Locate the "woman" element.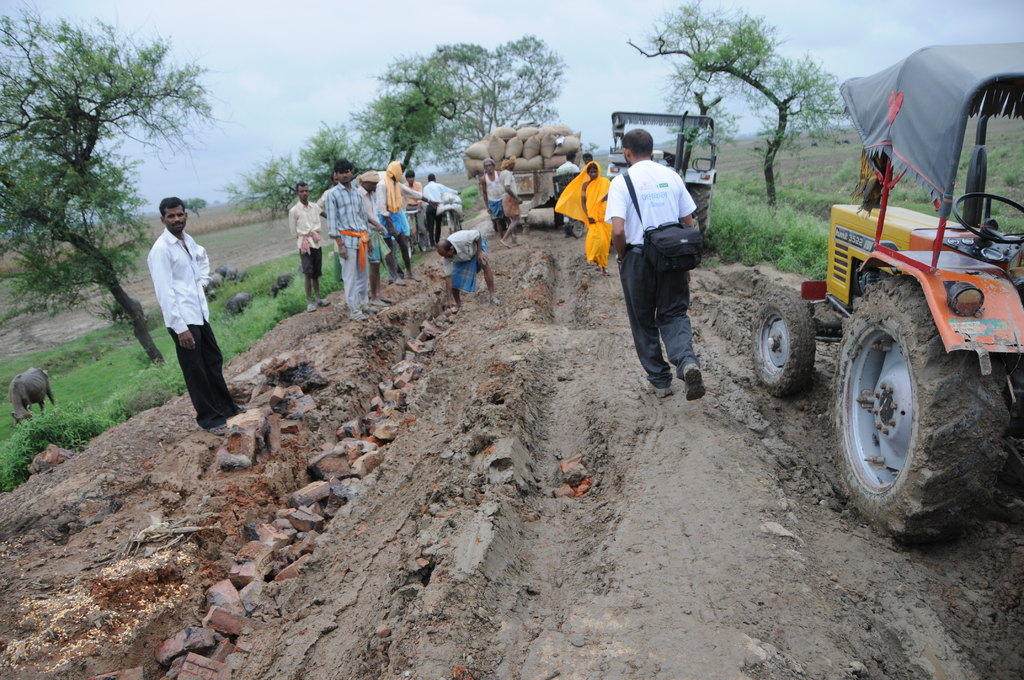
Element bbox: bbox(554, 159, 614, 279).
